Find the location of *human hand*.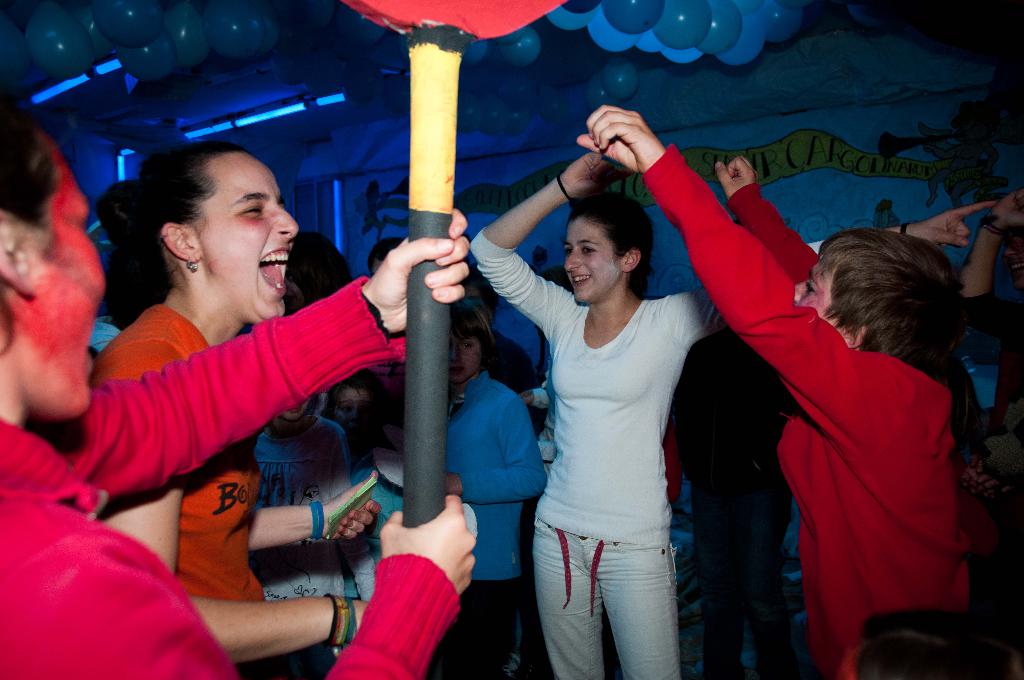
Location: [left=348, top=596, right=368, bottom=644].
